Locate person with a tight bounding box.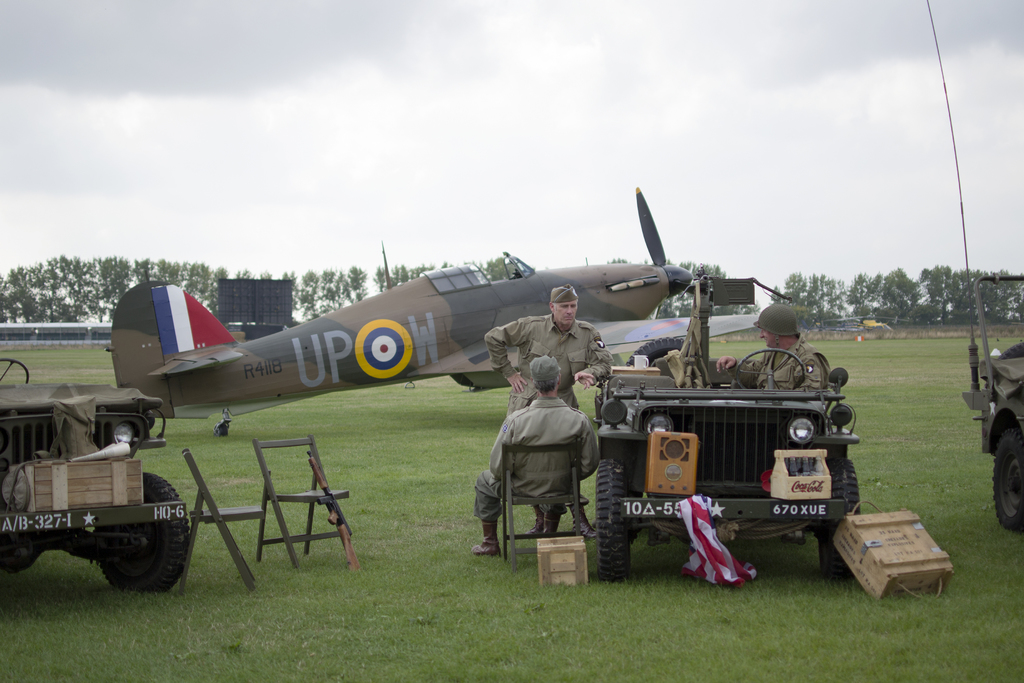
BBox(471, 280, 605, 418).
